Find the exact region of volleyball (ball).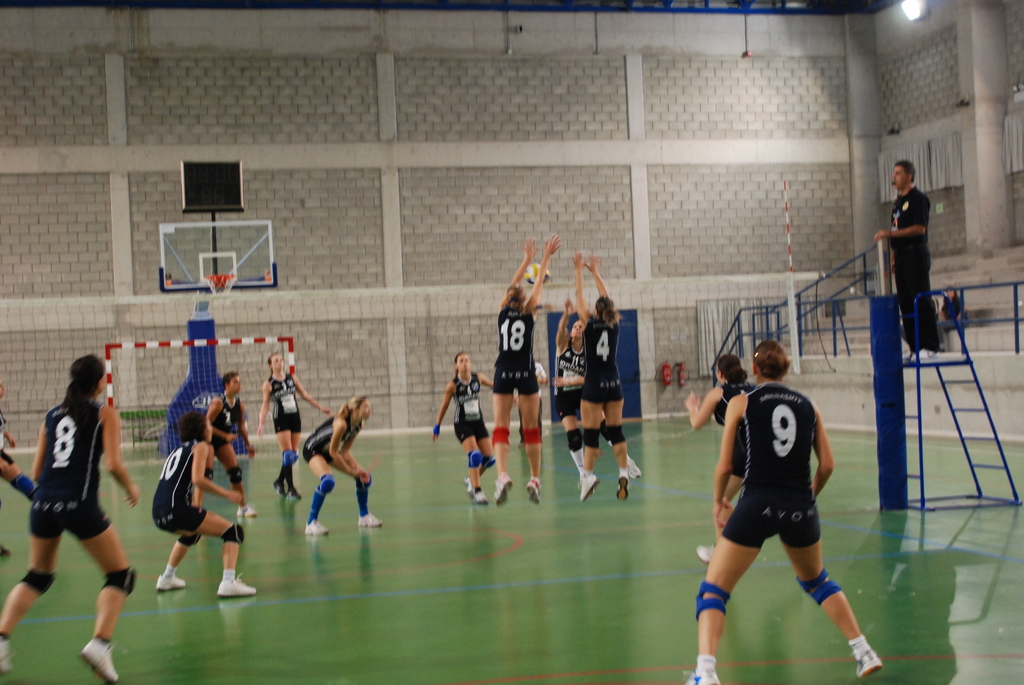
Exact region: <bbox>524, 263, 550, 285</bbox>.
